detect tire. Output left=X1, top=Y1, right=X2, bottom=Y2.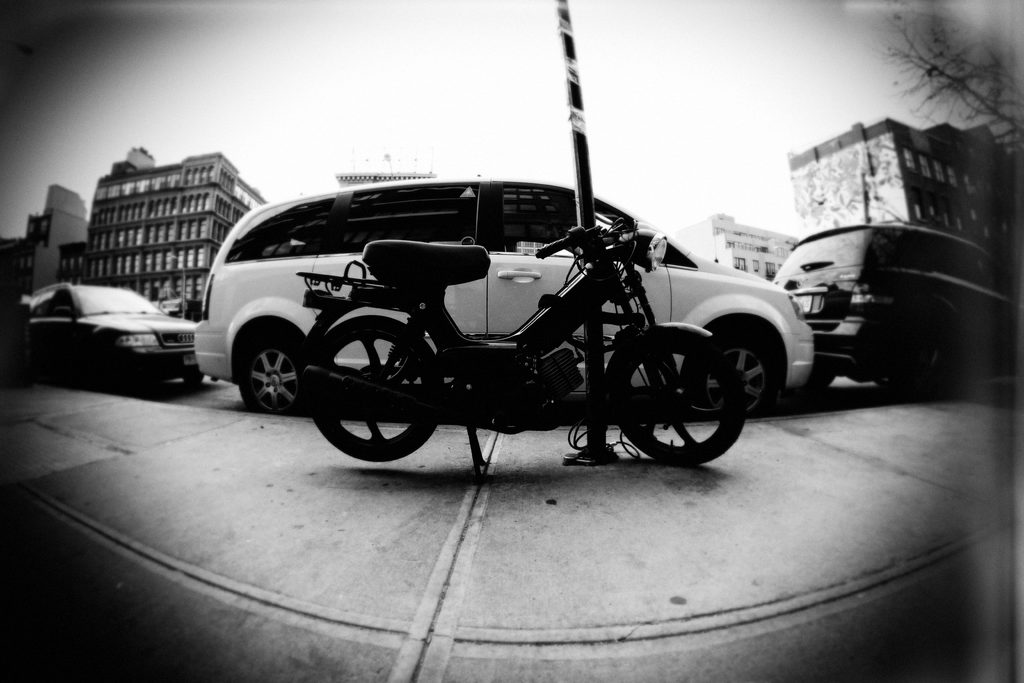
left=234, top=324, right=314, bottom=416.
